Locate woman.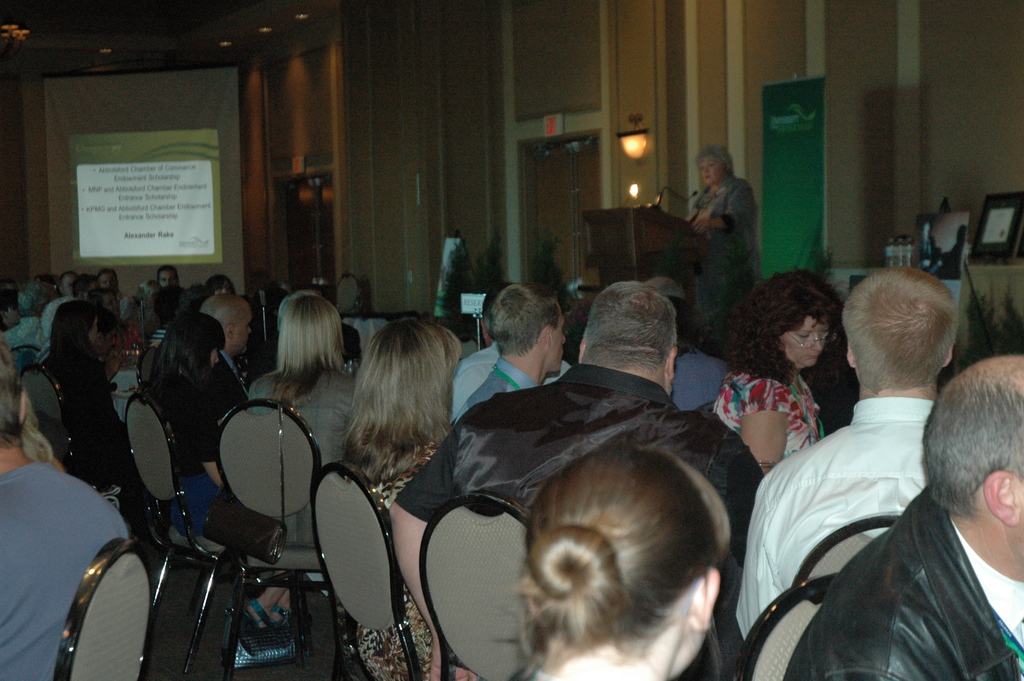
Bounding box: x1=136, y1=309, x2=306, y2=637.
